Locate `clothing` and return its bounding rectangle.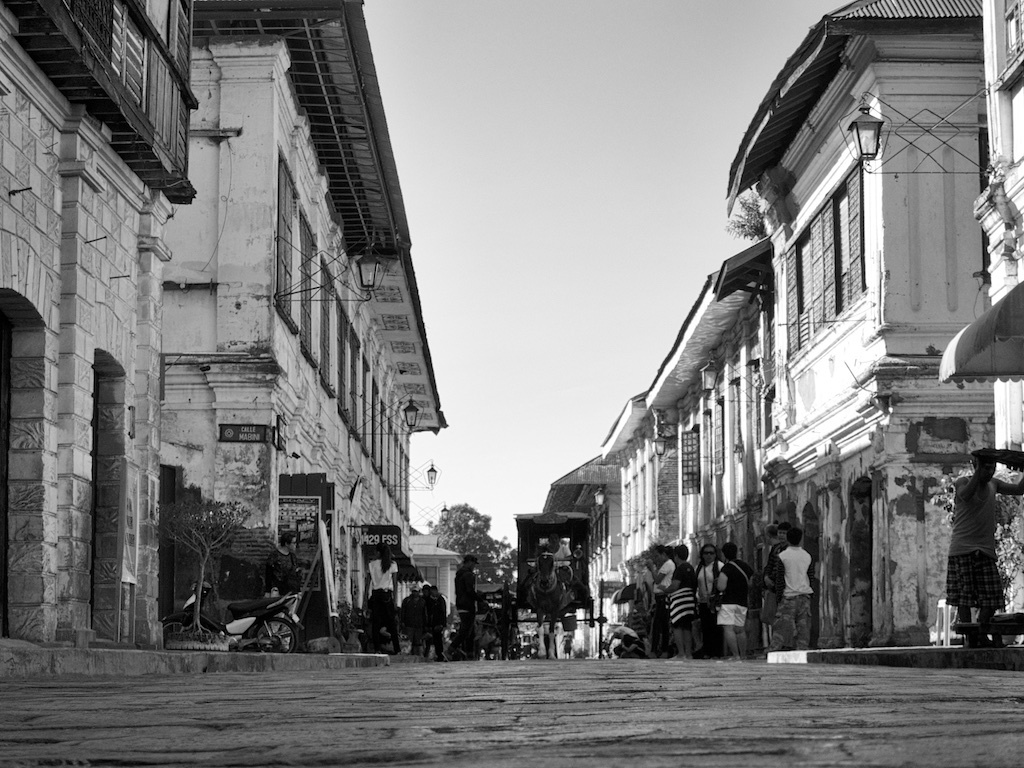
select_region(772, 524, 833, 651).
